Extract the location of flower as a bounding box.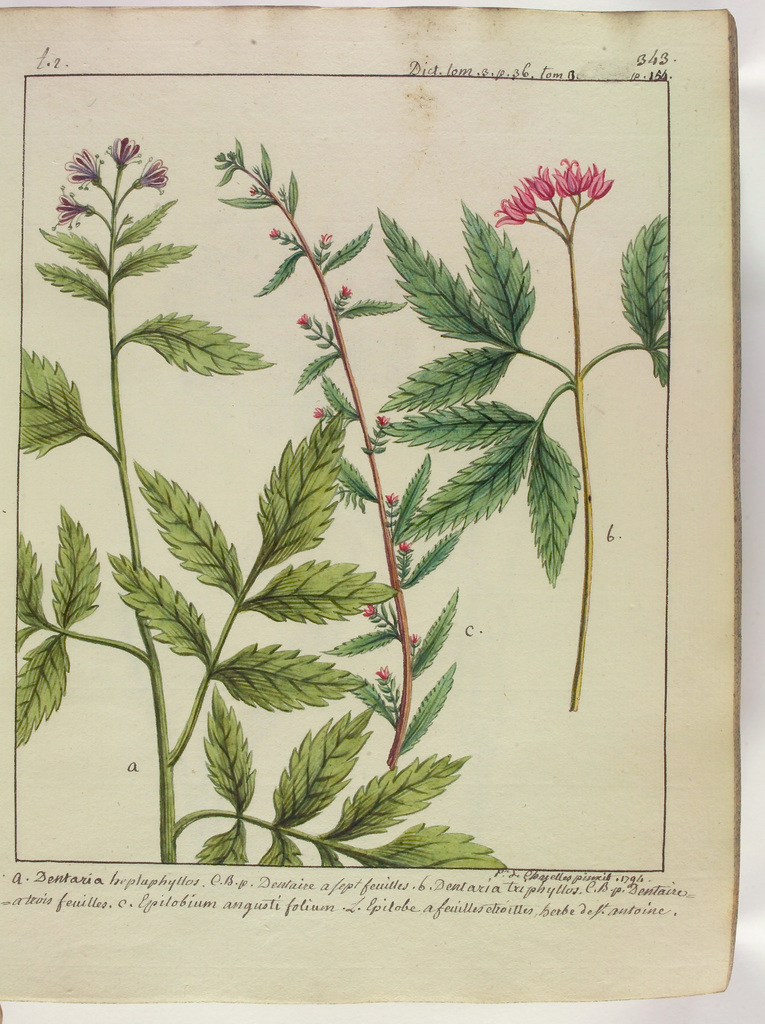
locate(108, 134, 143, 171).
